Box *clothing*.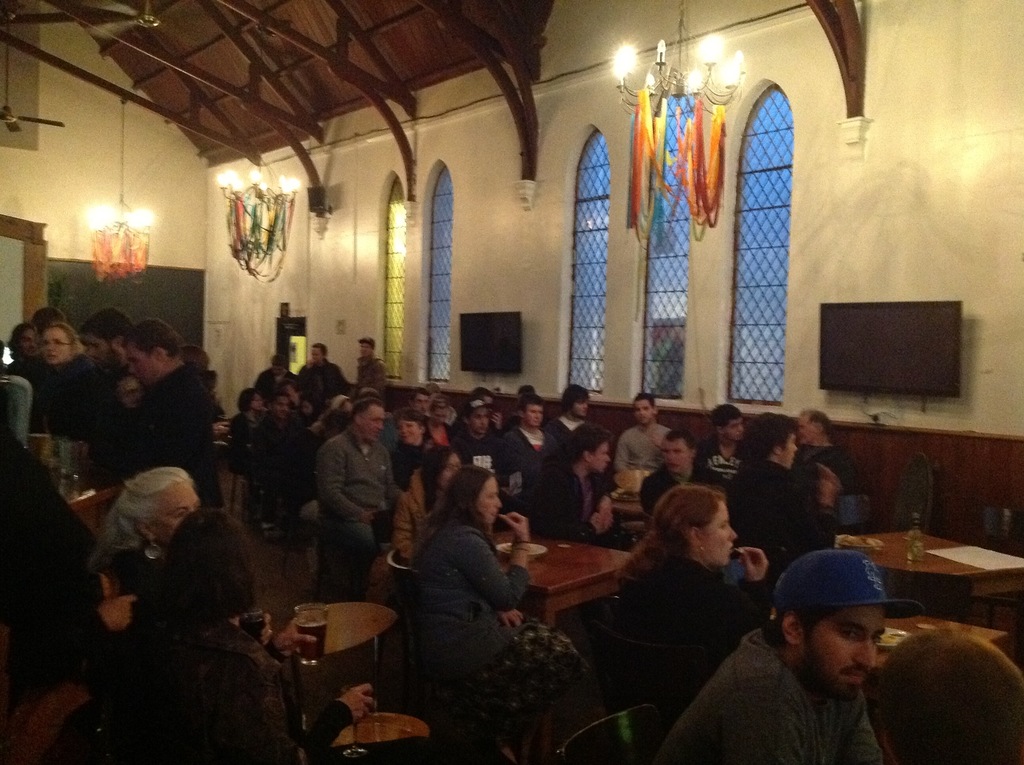
[left=220, top=413, right=262, bottom=469].
